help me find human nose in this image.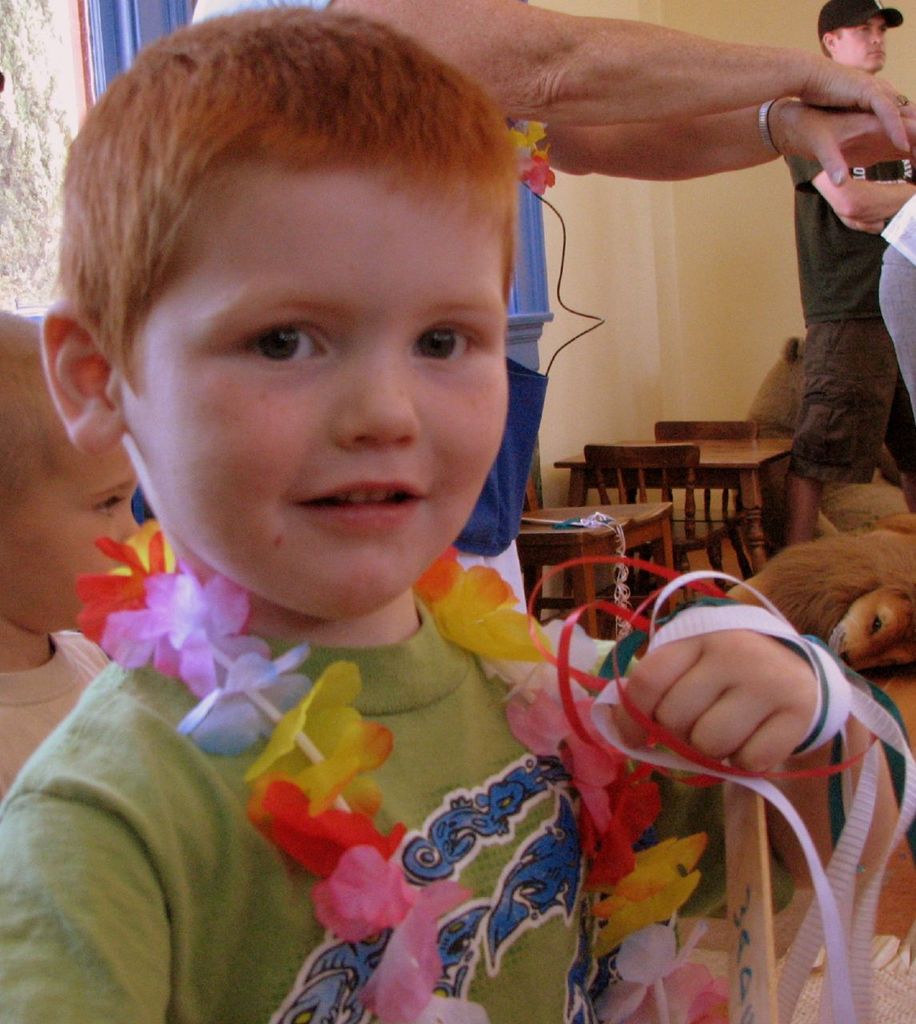
Found it: 873:35:885:47.
